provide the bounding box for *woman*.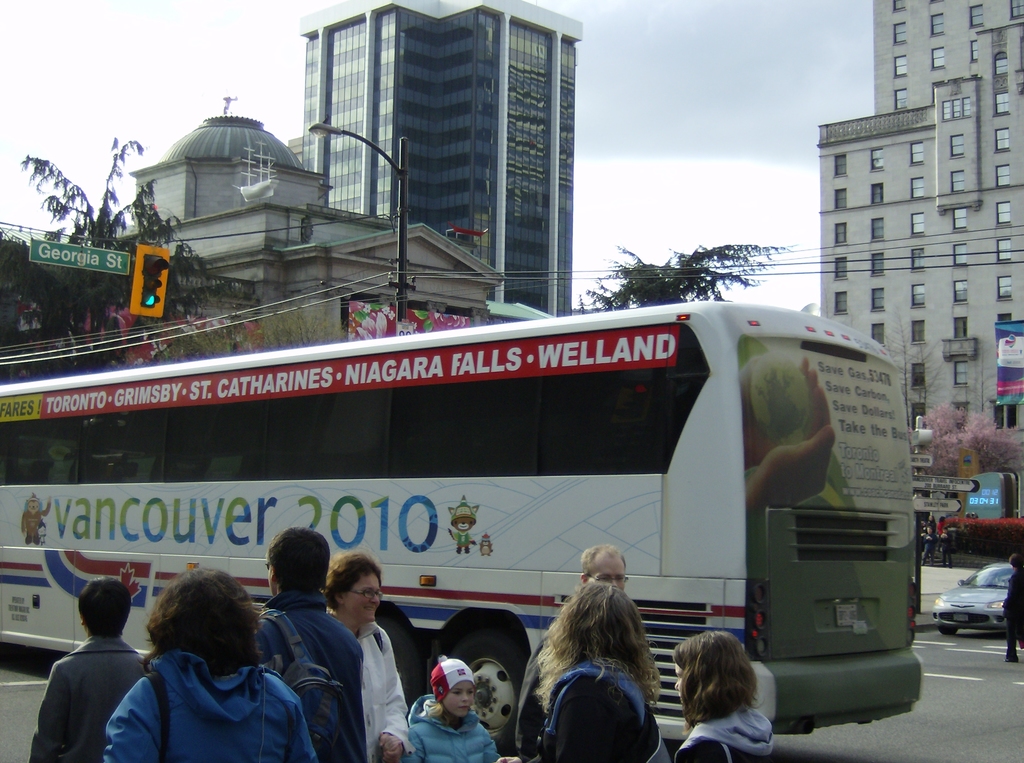
box=[326, 551, 409, 762].
